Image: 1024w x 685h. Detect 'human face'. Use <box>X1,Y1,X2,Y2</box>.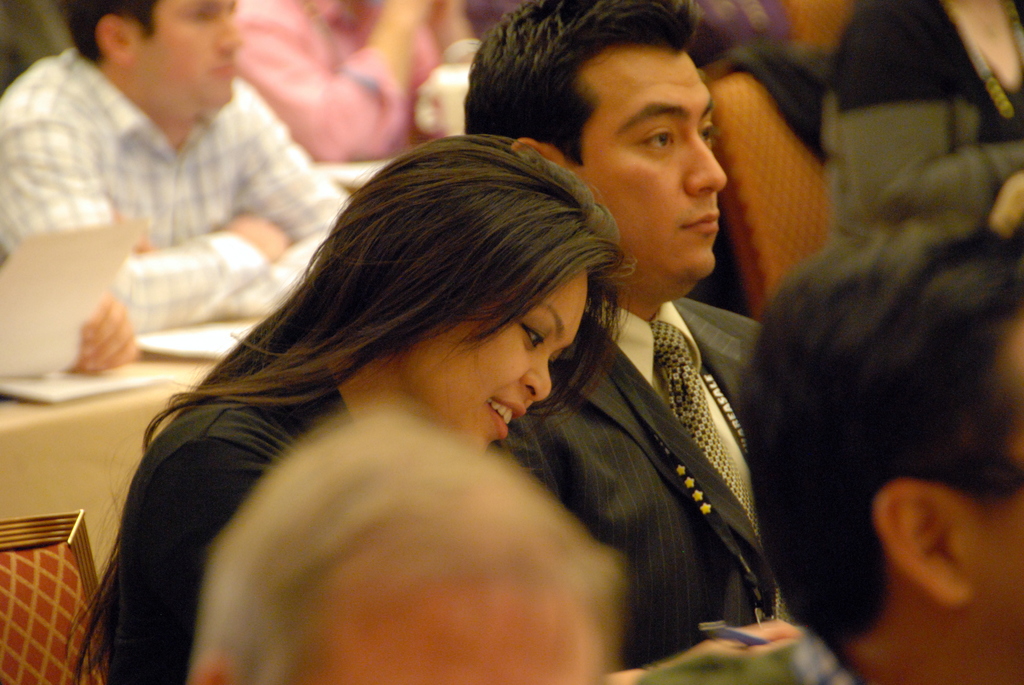
<box>408,269,587,450</box>.
